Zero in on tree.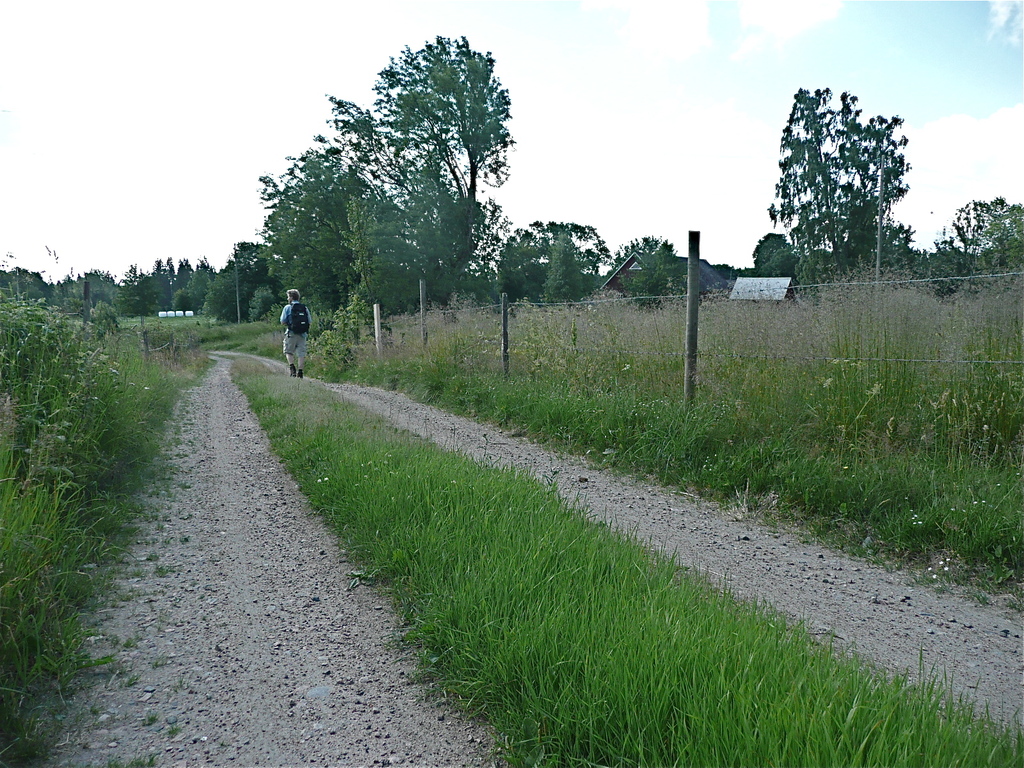
Zeroed in: left=759, top=228, right=803, bottom=287.
